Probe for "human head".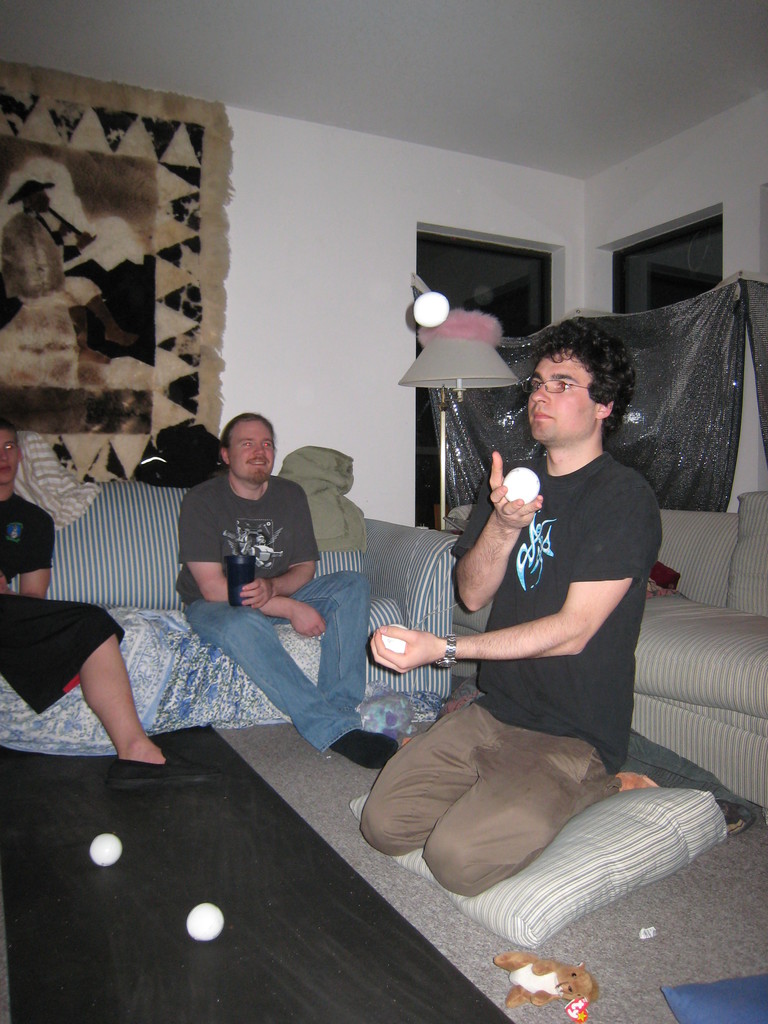
Probe result: pyautogui.locateOnScreen(221, 412, 275, 483).
